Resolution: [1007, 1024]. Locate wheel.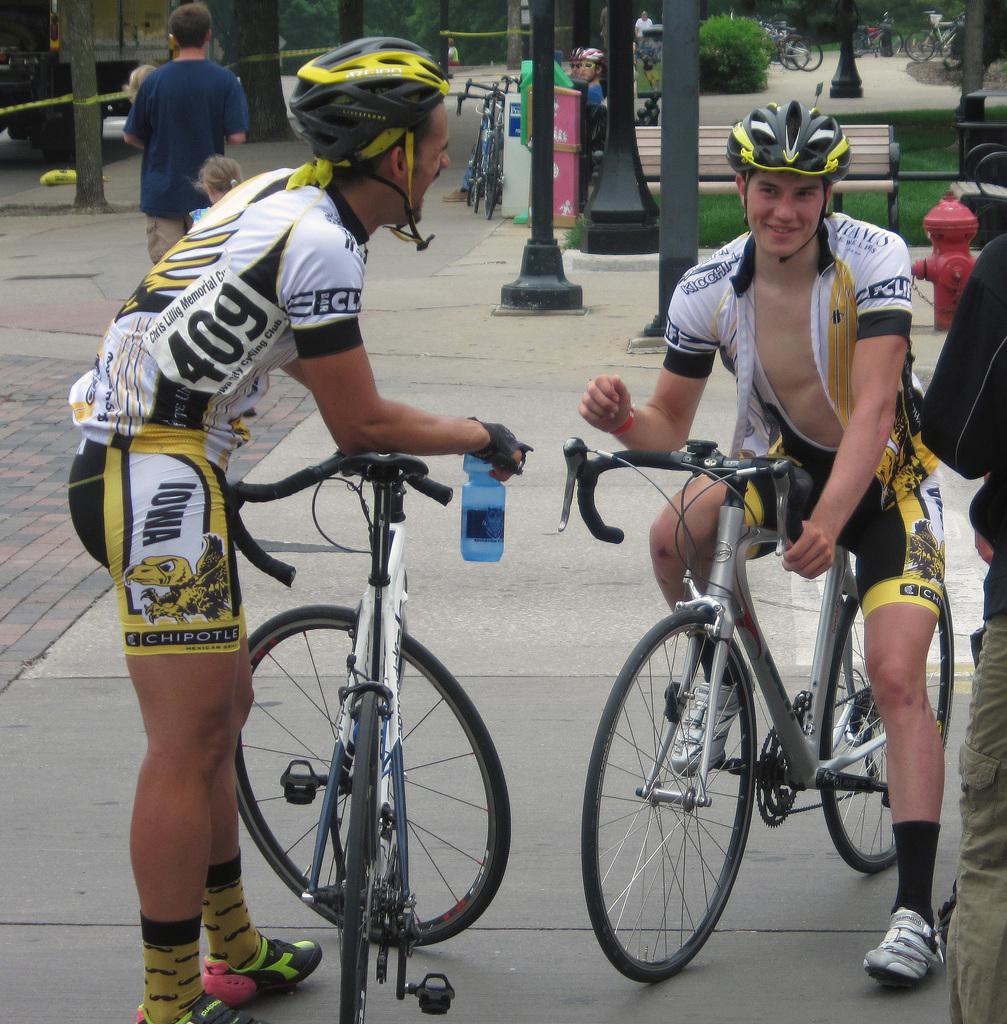
x1=793 y1=41 x2=821 y2=67.
